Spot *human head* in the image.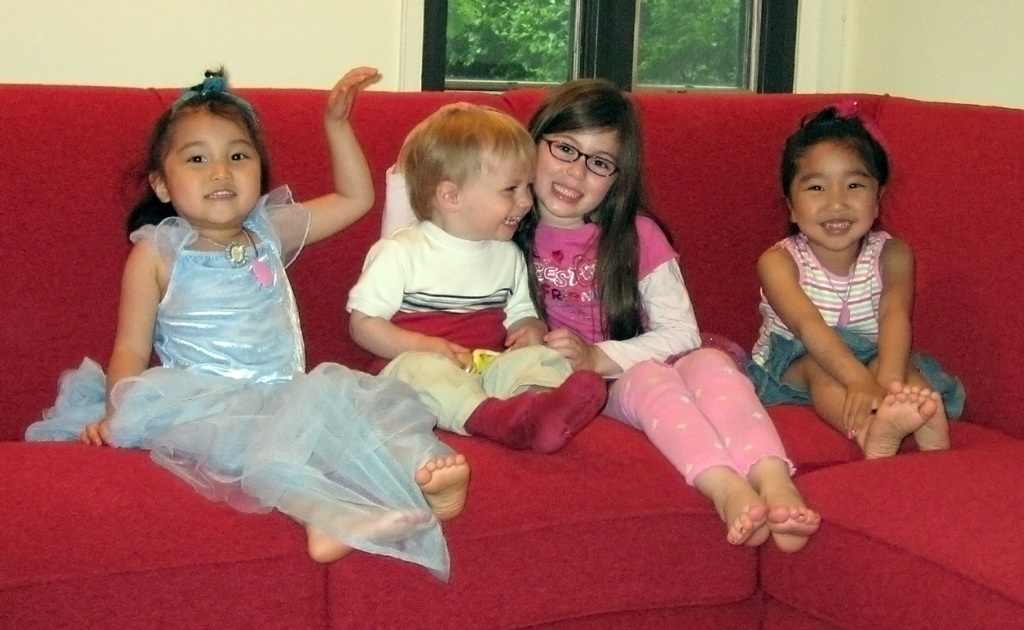
*human head* found at {"left": 529, "top": 77, "right": 641, "bottom": 219}.
